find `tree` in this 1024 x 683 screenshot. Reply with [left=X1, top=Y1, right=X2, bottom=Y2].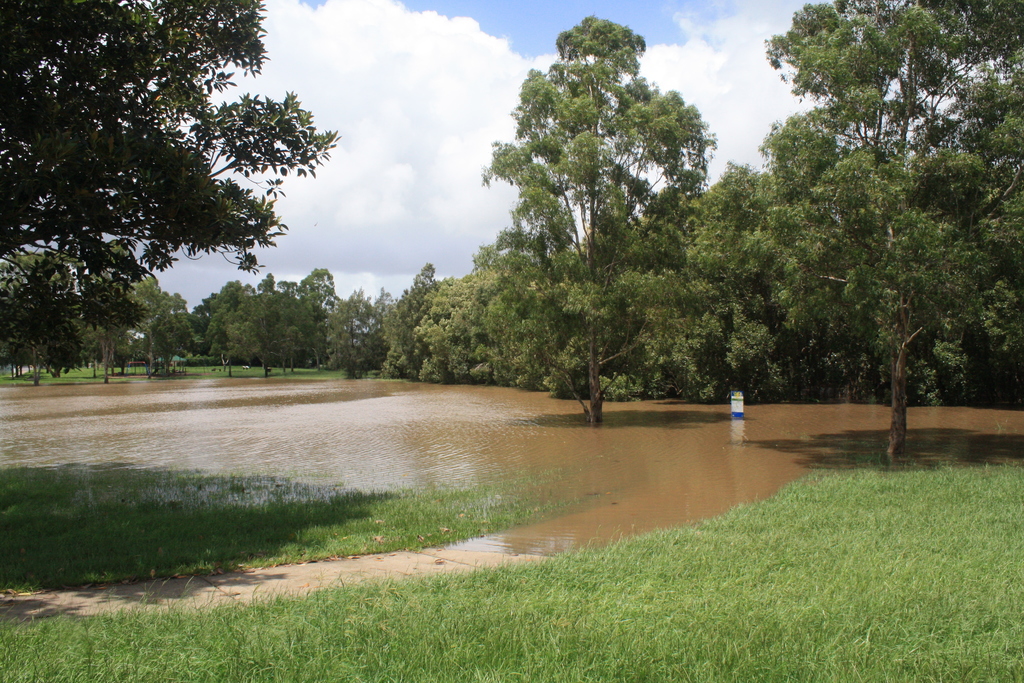
[left=729, top=0, right=1023, bottom=462].
